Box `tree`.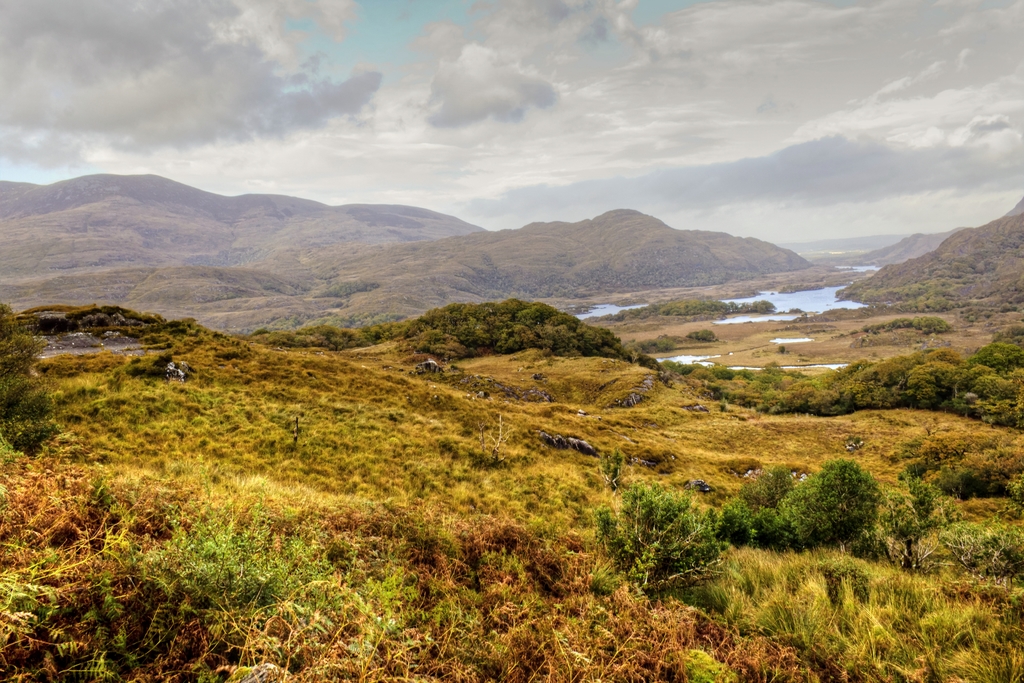
x1=602 y1=461 x2=737 y2=605.
